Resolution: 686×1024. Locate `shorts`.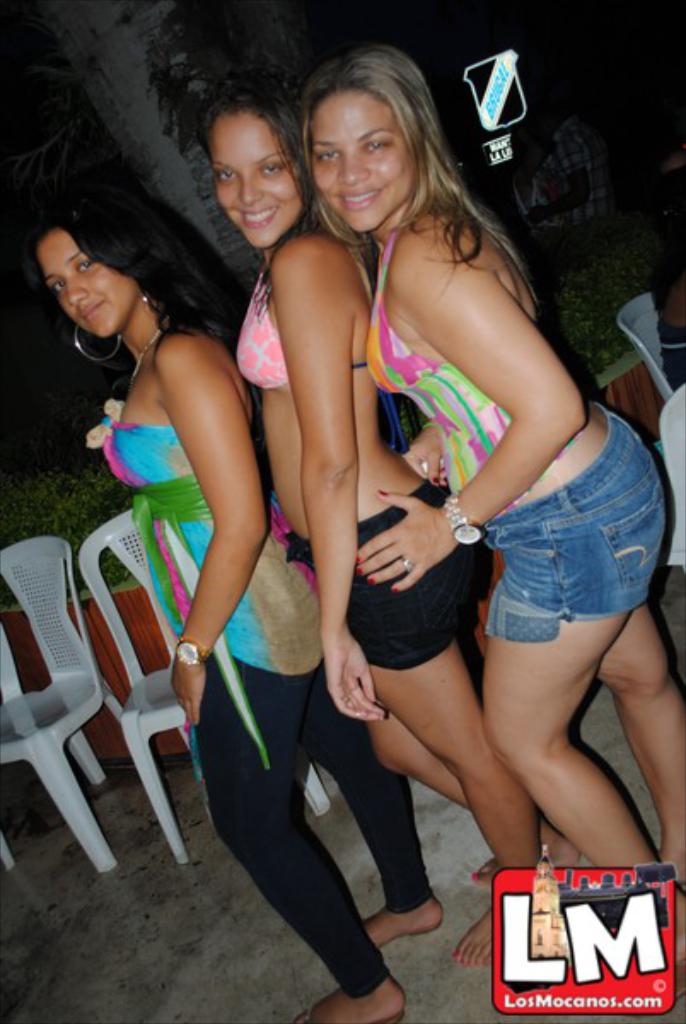
left=480, top=403, right=664, bottom=649.
